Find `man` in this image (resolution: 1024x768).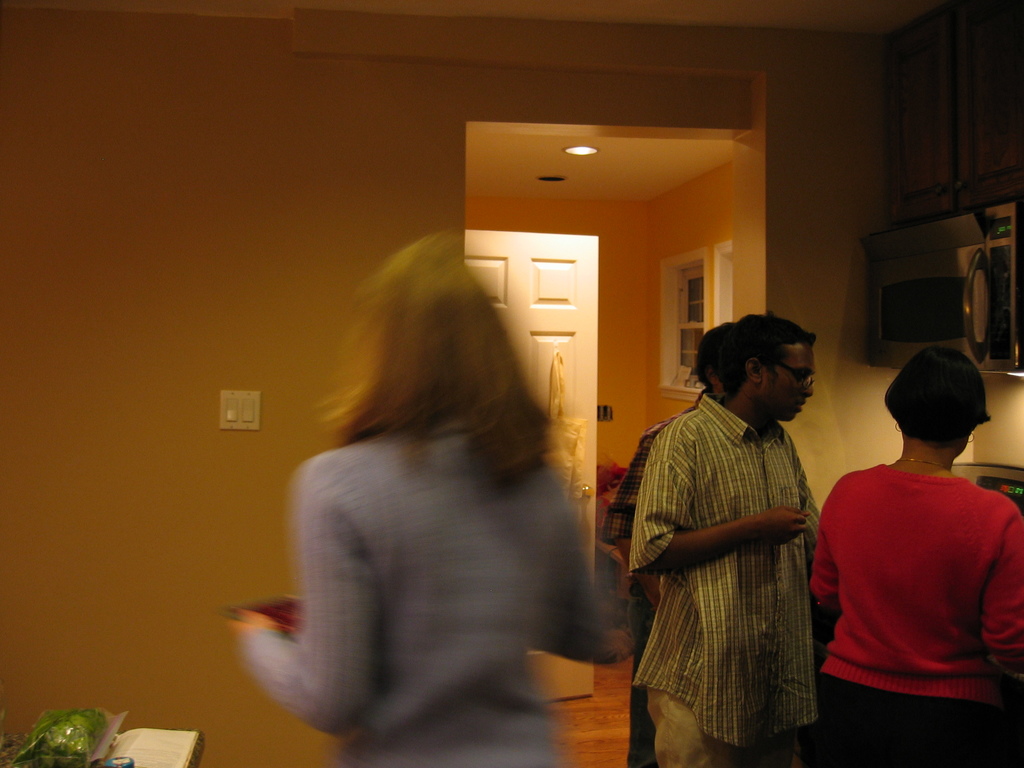
box(619, 290, 862, 746).
